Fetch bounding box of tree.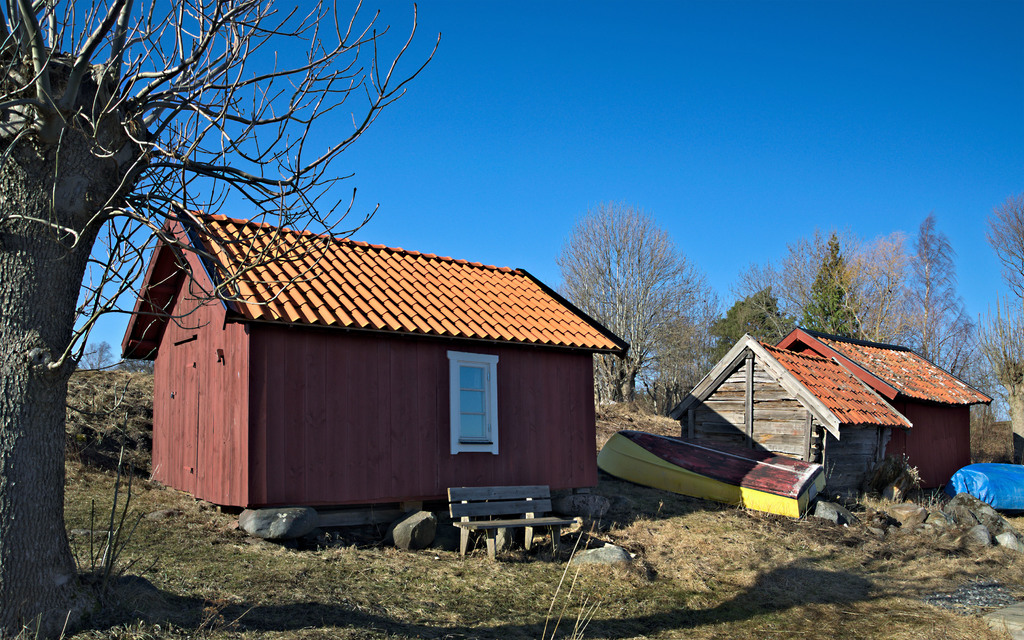
Bbox: 0:0:447:639.
